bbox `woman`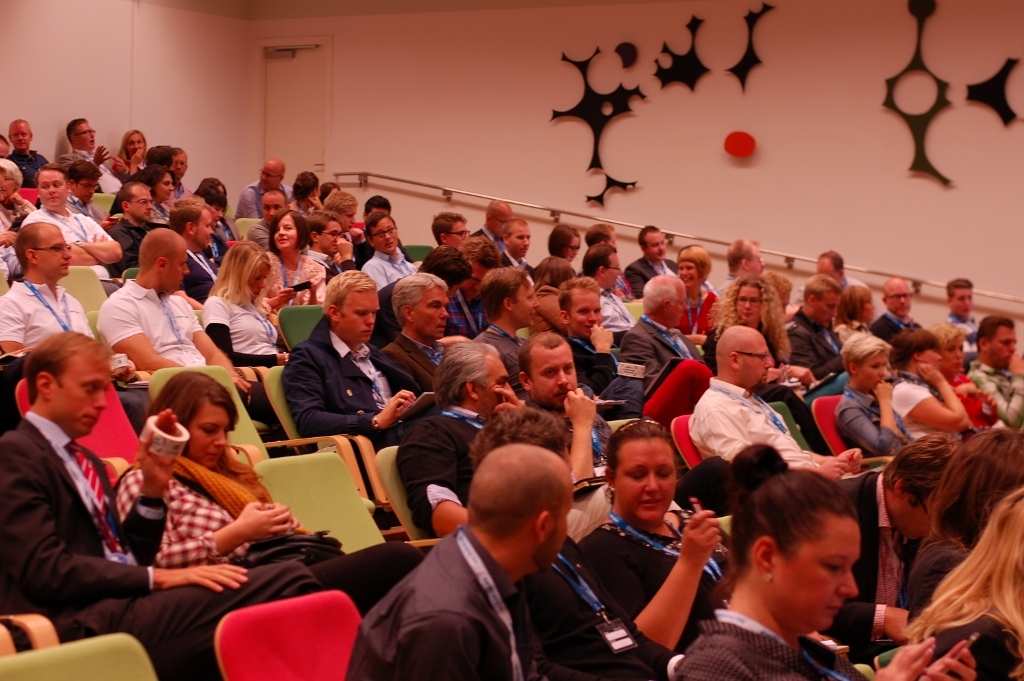
<region>549, 225, 581, 265</region>
